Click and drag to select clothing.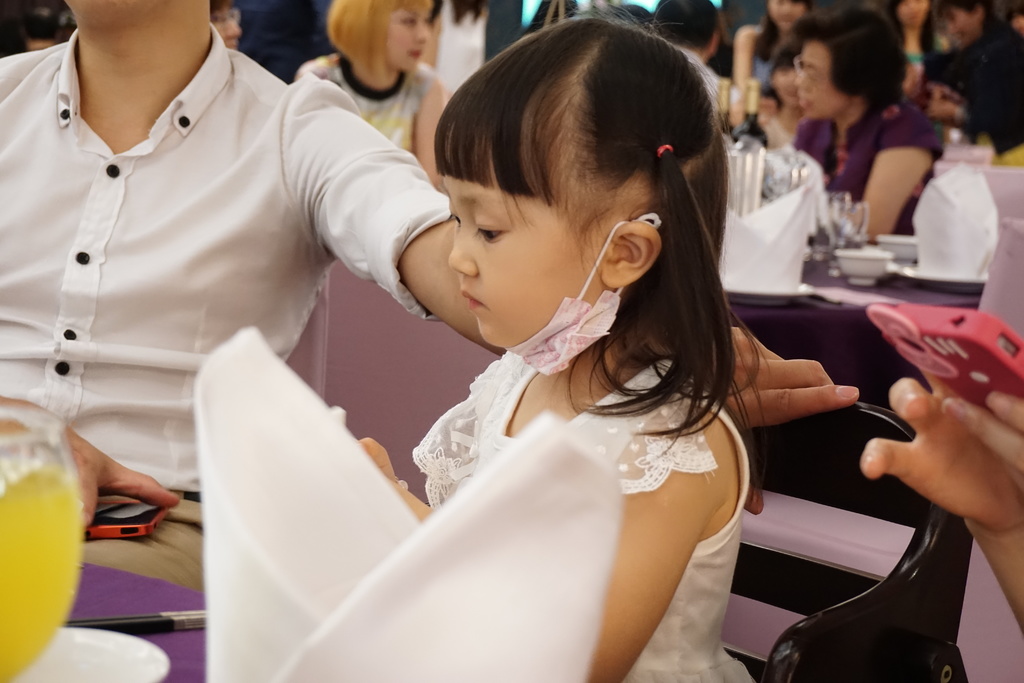
Selection: (385,331,786,680).
